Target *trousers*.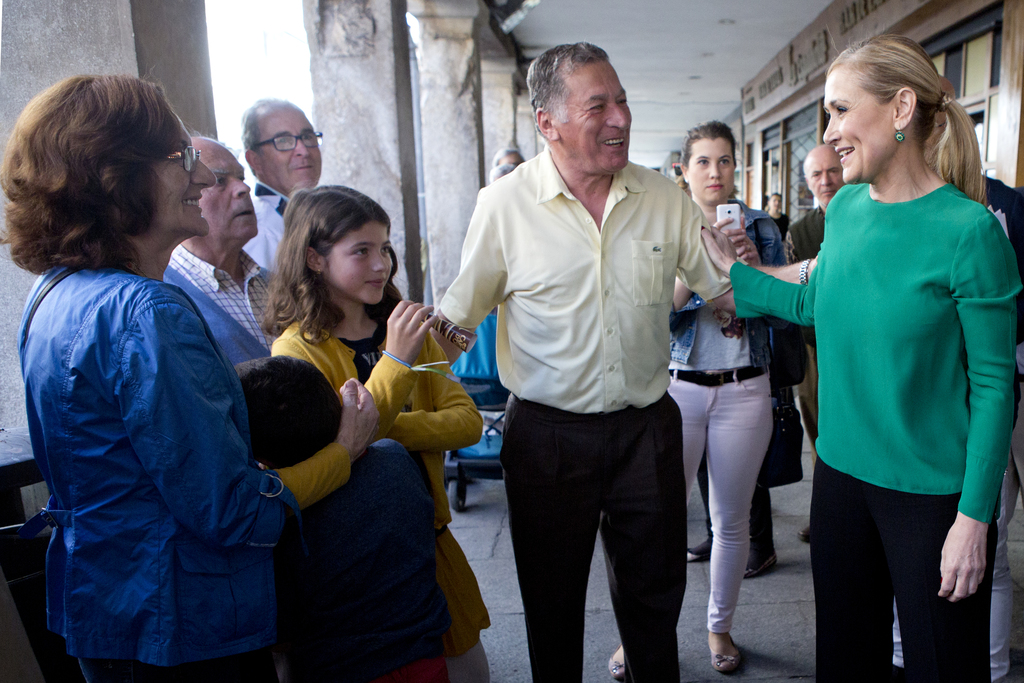
Target region: 494,368,677,667.
